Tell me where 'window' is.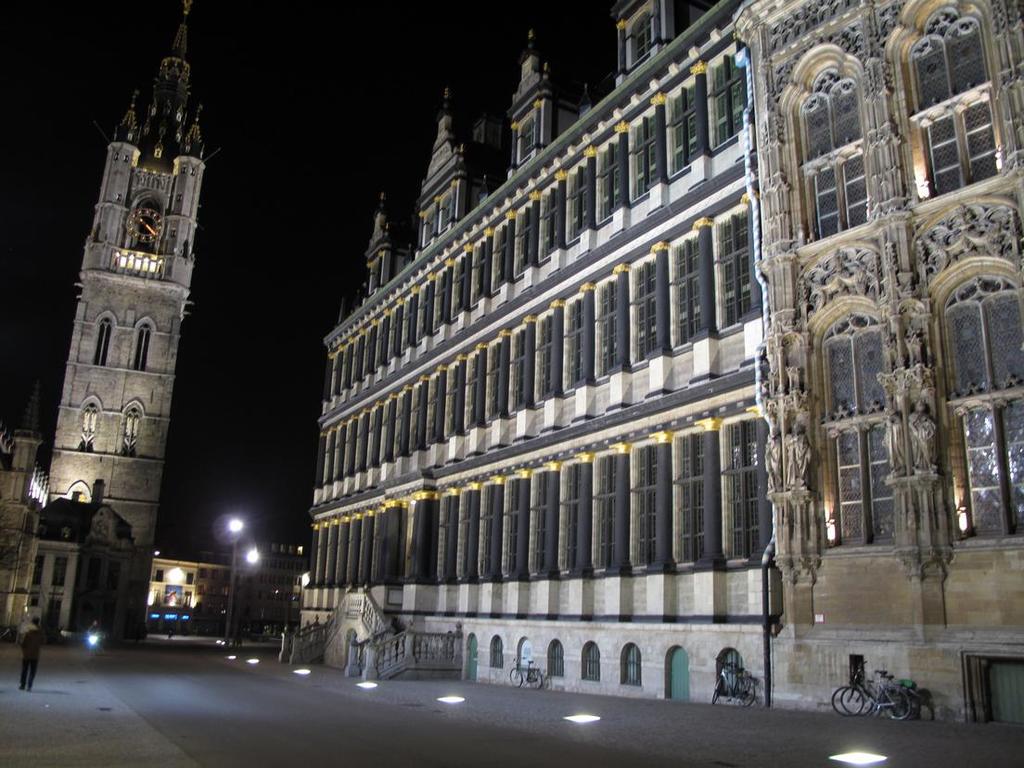
'window' is at (left=414, top=279, right=430, bottom=342).
